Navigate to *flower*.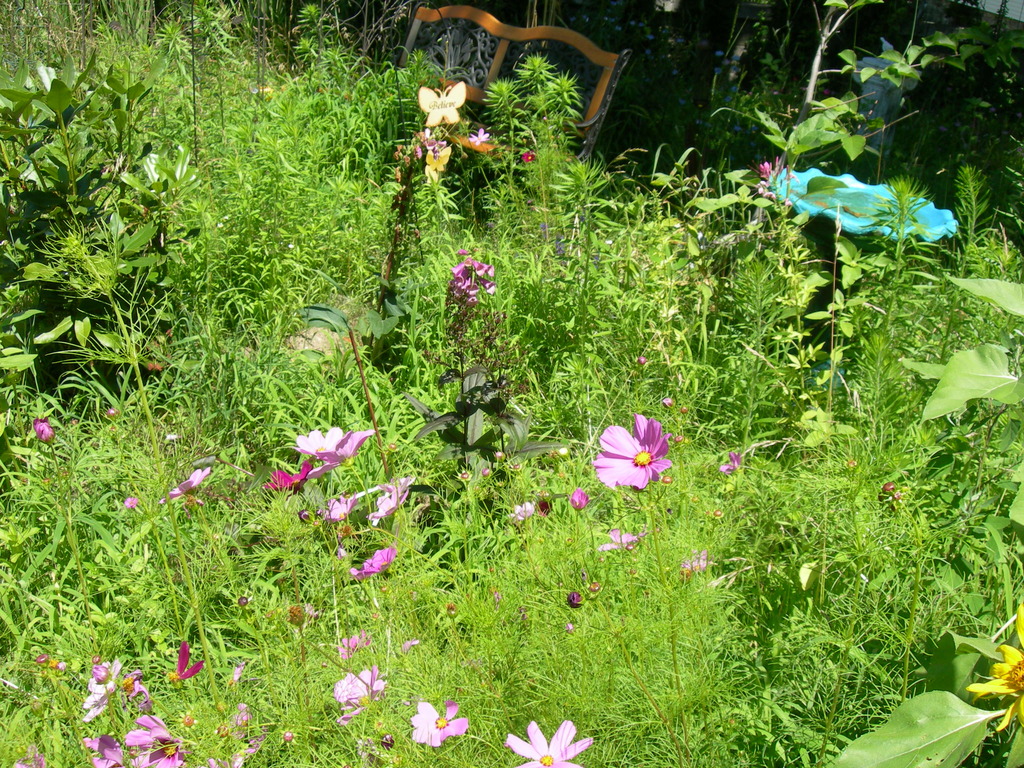
Navigation target: select_region(327, 490, 357, 524).
